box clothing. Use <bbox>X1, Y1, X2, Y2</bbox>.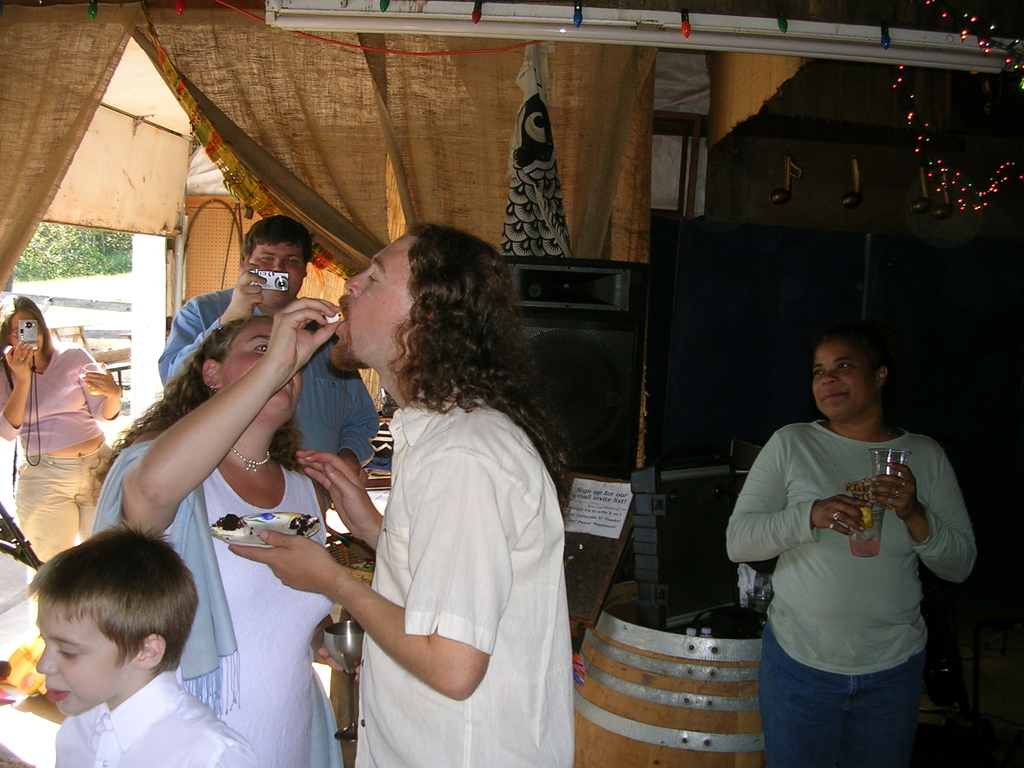
<bbox>49, 667, 263, 767</bbox>.
